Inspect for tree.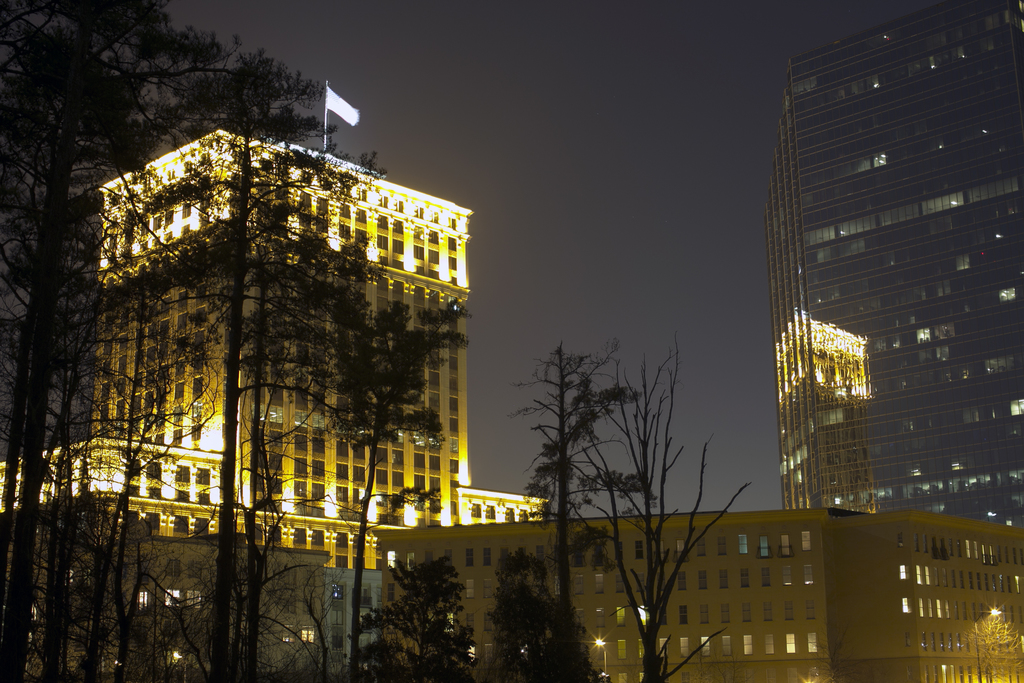
Inspection: 598, 341, 775, 682.
